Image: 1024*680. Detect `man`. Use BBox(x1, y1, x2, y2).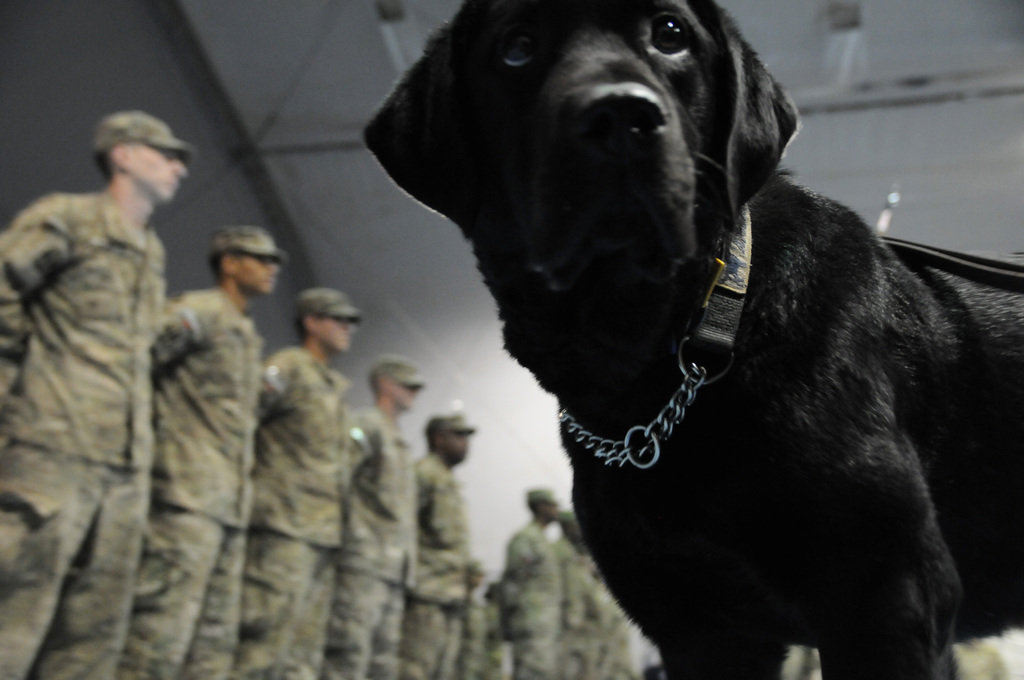
BBox(0, 109, 199, 677).
